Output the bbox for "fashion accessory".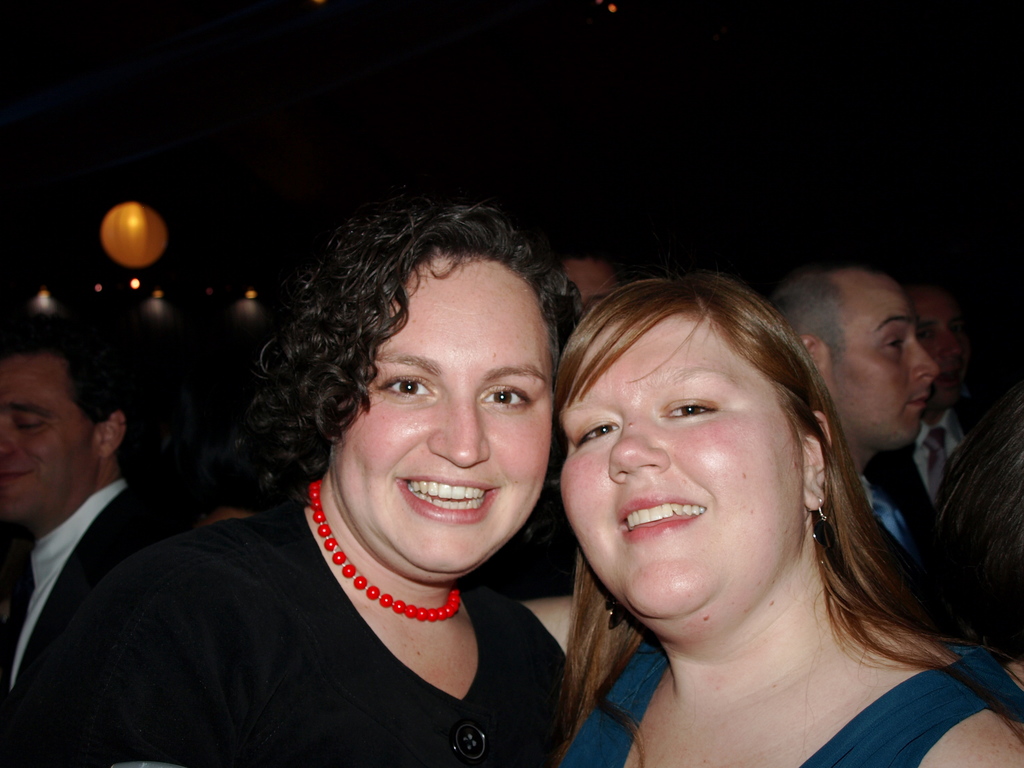
[304,477,463,626].
